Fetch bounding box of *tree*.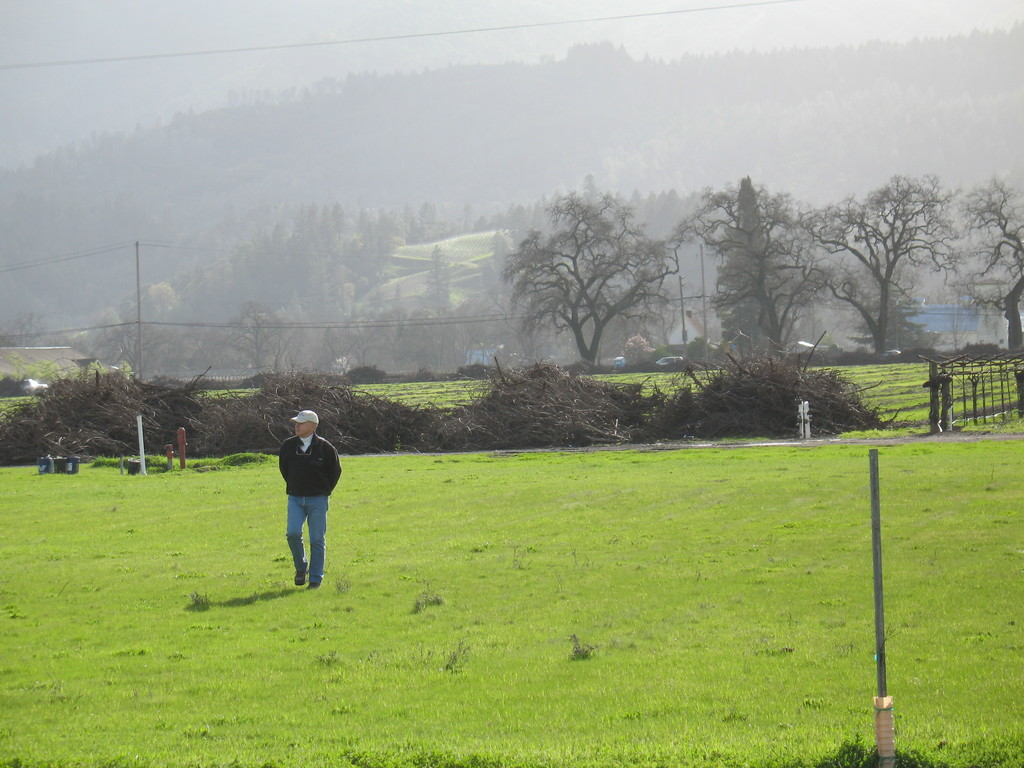
Bbox: 501:184:673:371.
